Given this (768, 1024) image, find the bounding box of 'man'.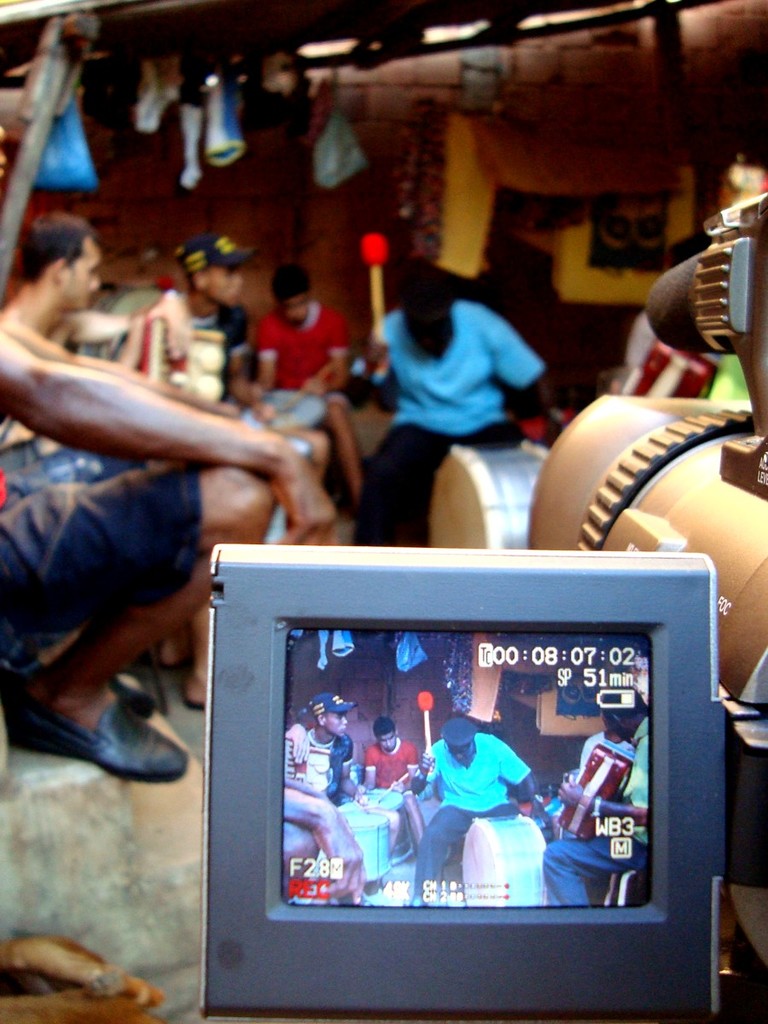
detection(304, 690, 364, 809).
